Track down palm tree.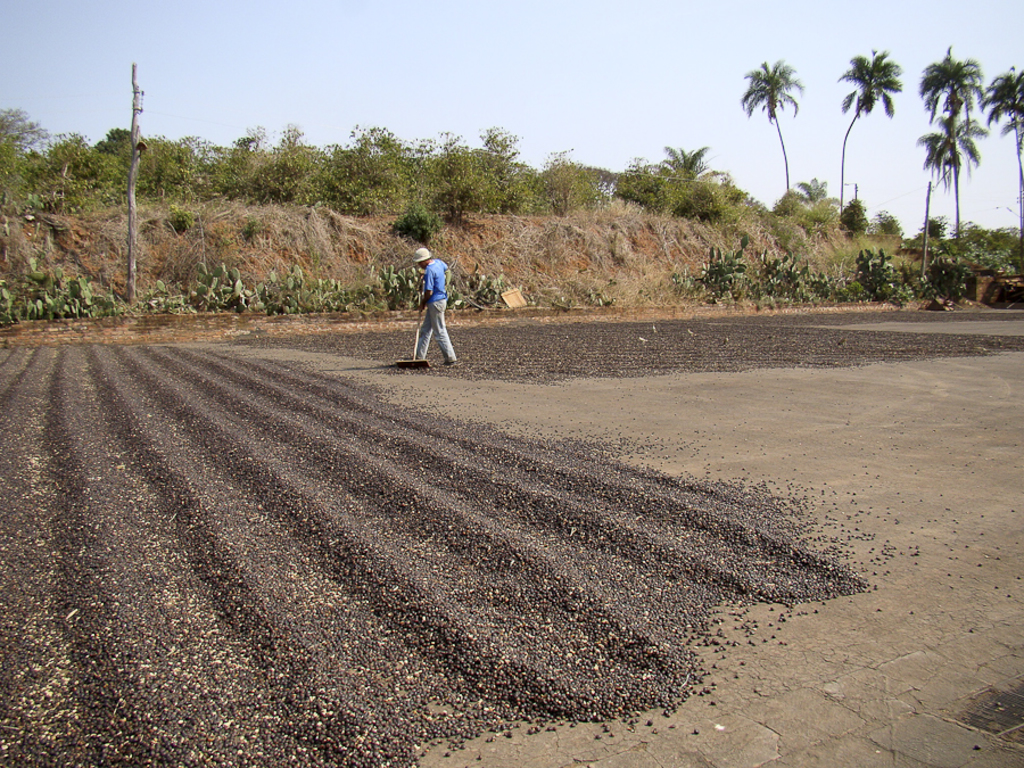
Tracked to pyautogui.locateOnScreen(744, 57, 808, 170).
